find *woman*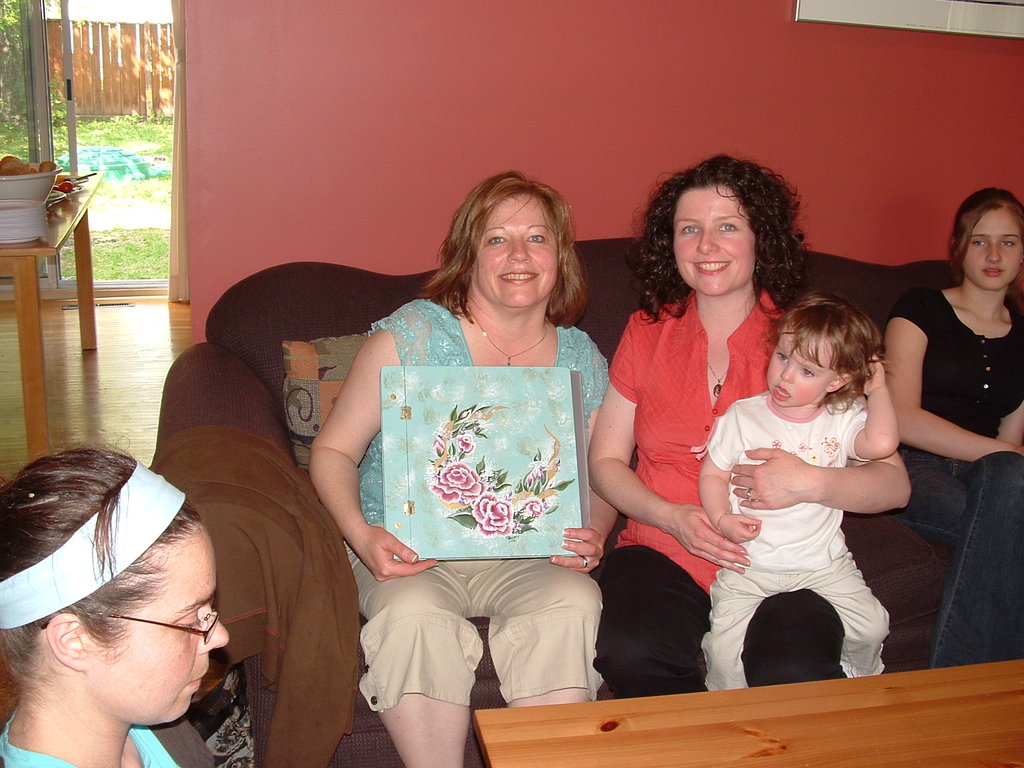
box(883, 188, 1023, 672)
